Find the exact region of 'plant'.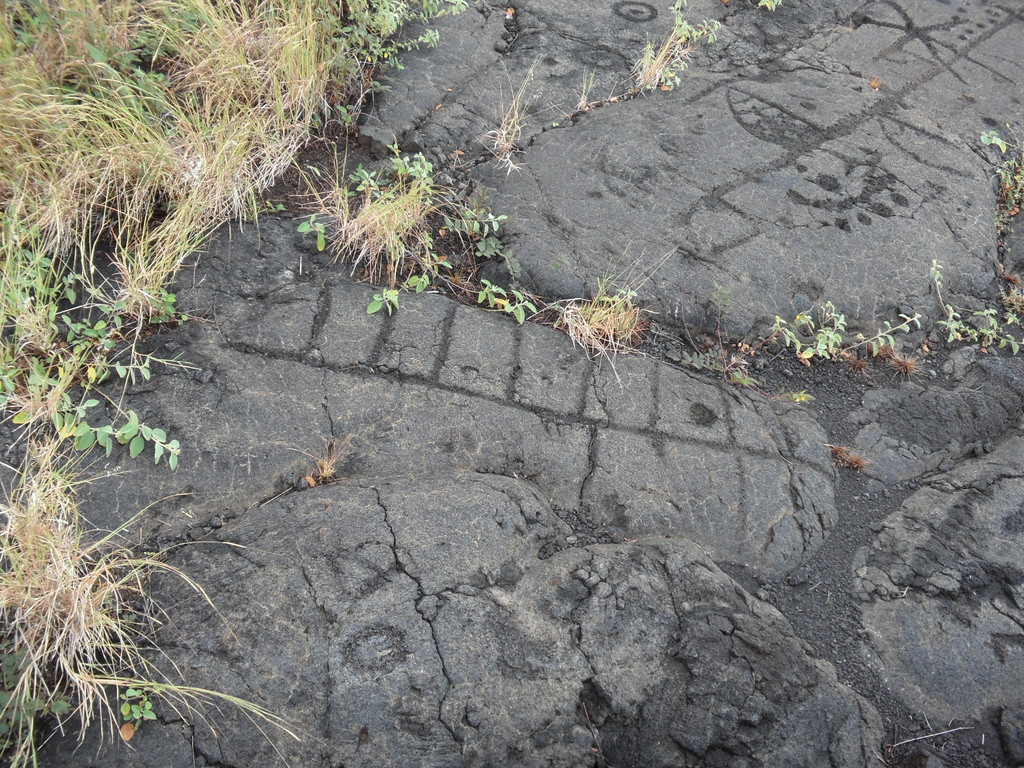
Exact region: <box>870,342,895,358</box>.
